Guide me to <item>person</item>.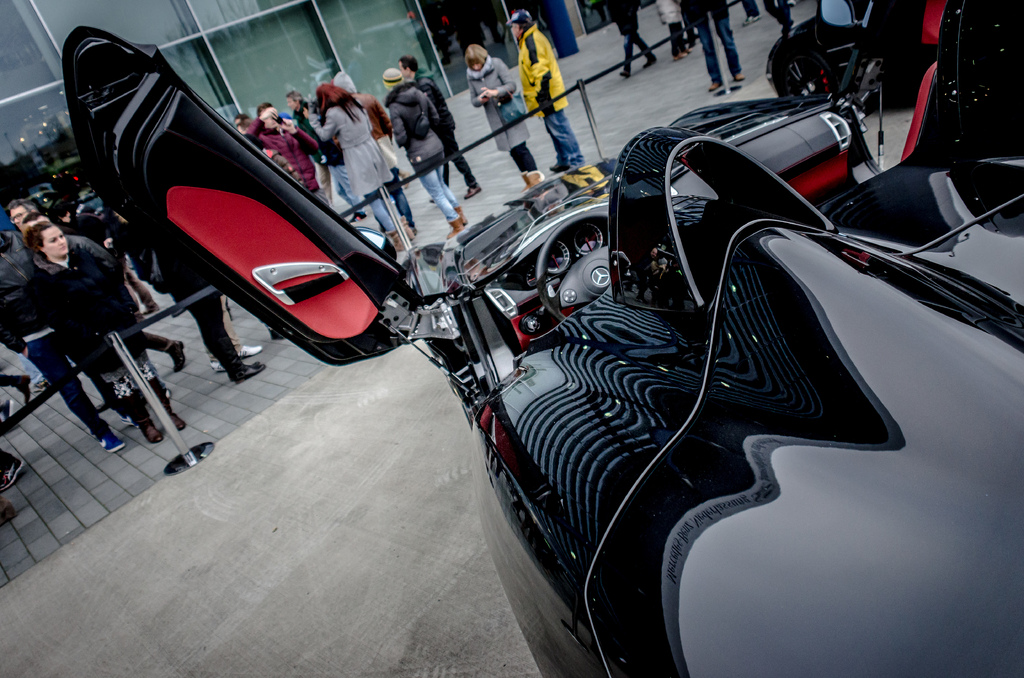
Guidance: {"left": 27, "top": 214, "right": 188, "bottom": 449}.
